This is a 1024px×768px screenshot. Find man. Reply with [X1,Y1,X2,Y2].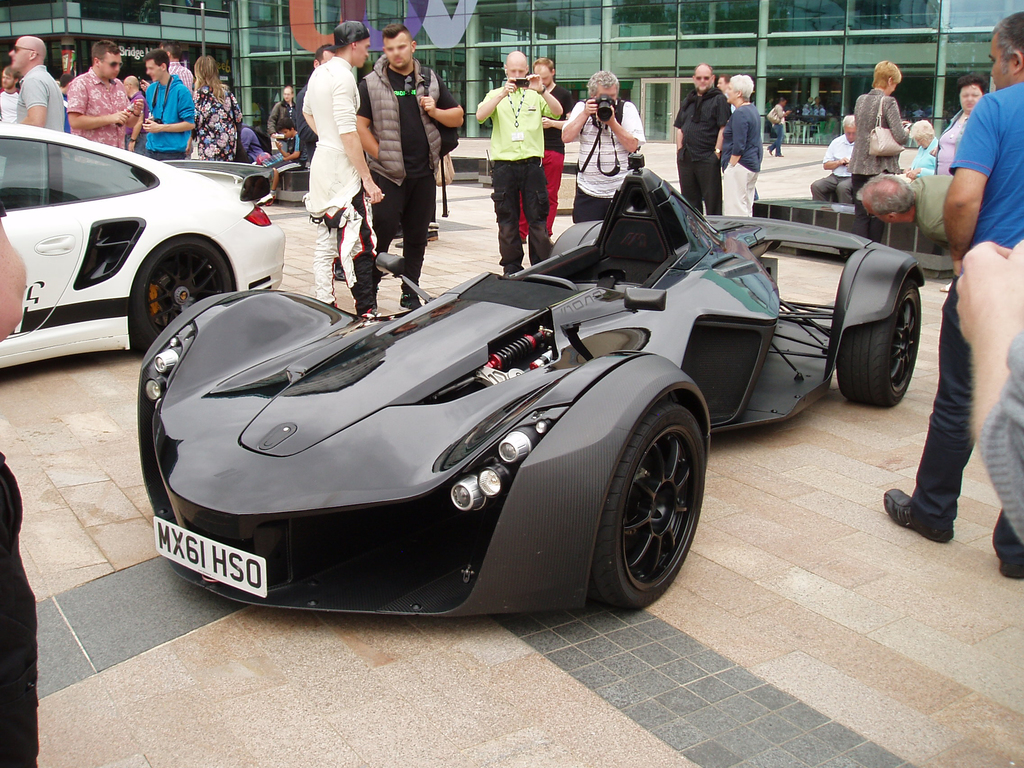
[64,33,136,142].
